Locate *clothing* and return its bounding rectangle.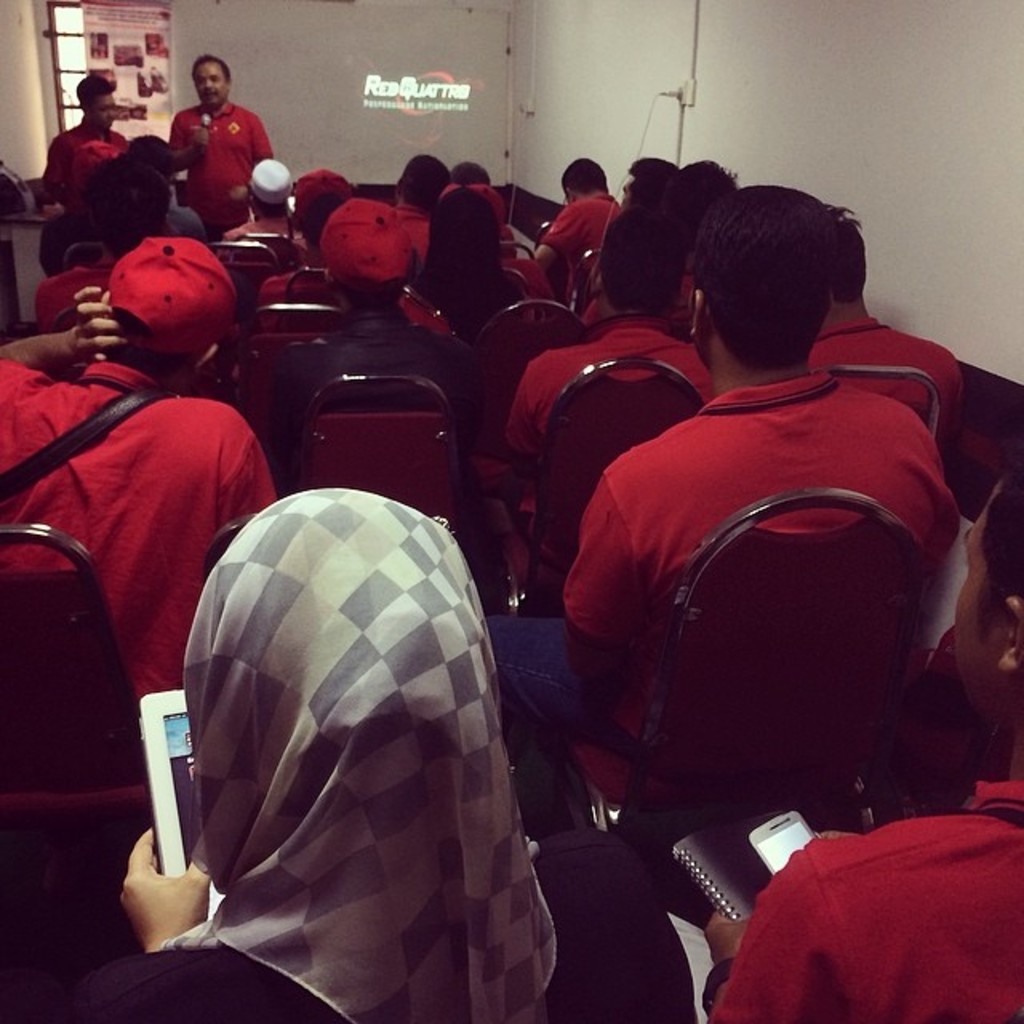
BBox(808, 320, 974, 456).
